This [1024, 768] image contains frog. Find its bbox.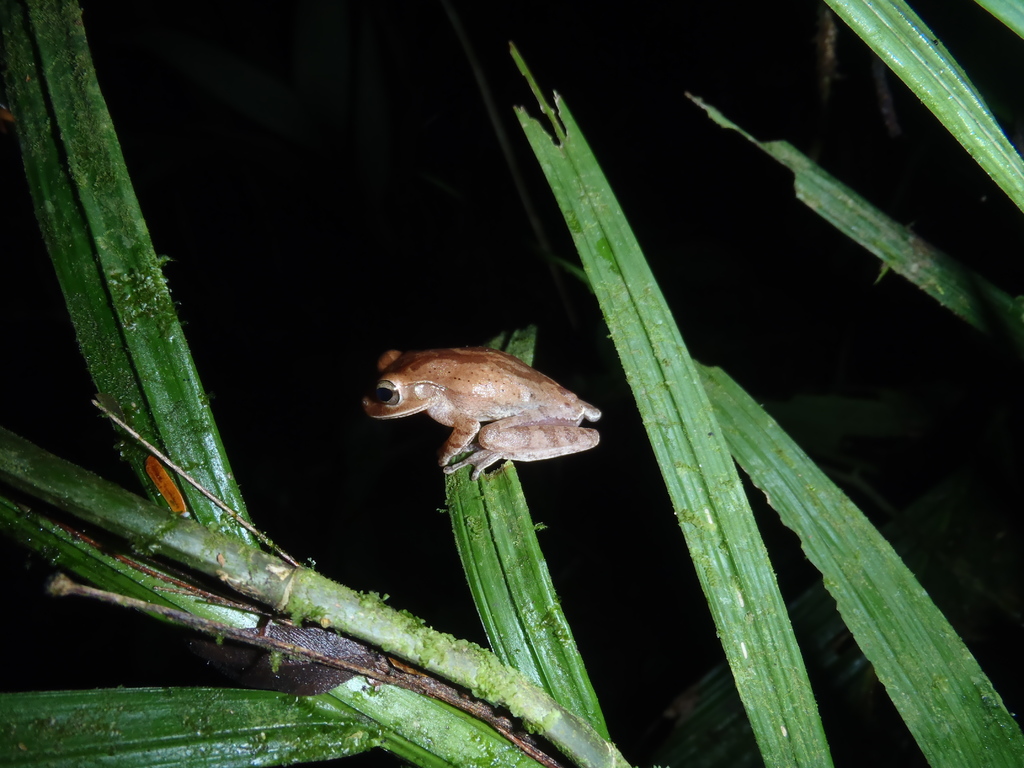
select_region(364, 343, 604, 479).
